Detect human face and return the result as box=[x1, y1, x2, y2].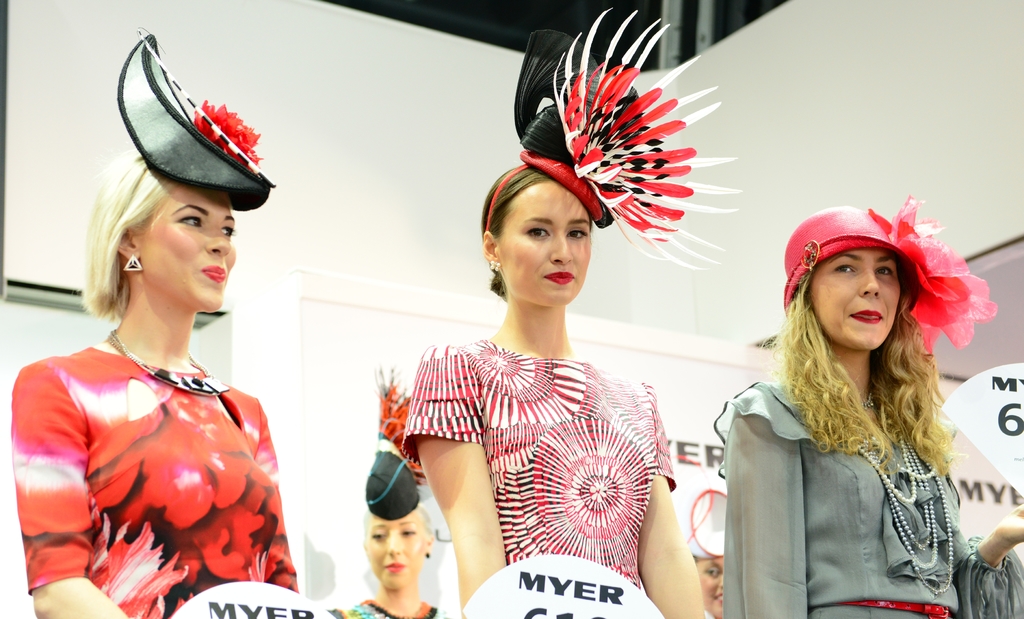
box=[499, 182, 589, 308].
